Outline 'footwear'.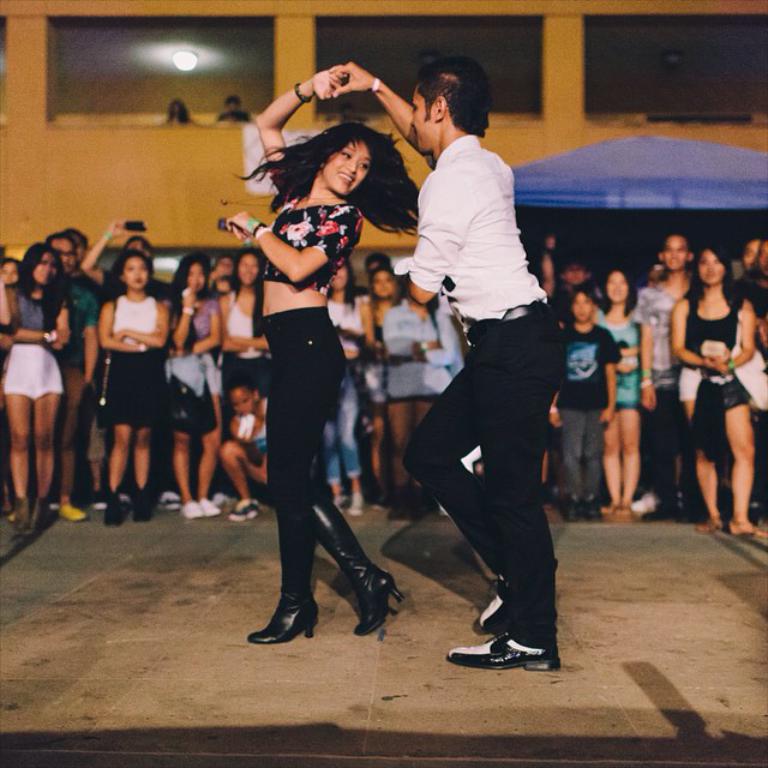
Outline: bbox(343, 490, 370, 520).
